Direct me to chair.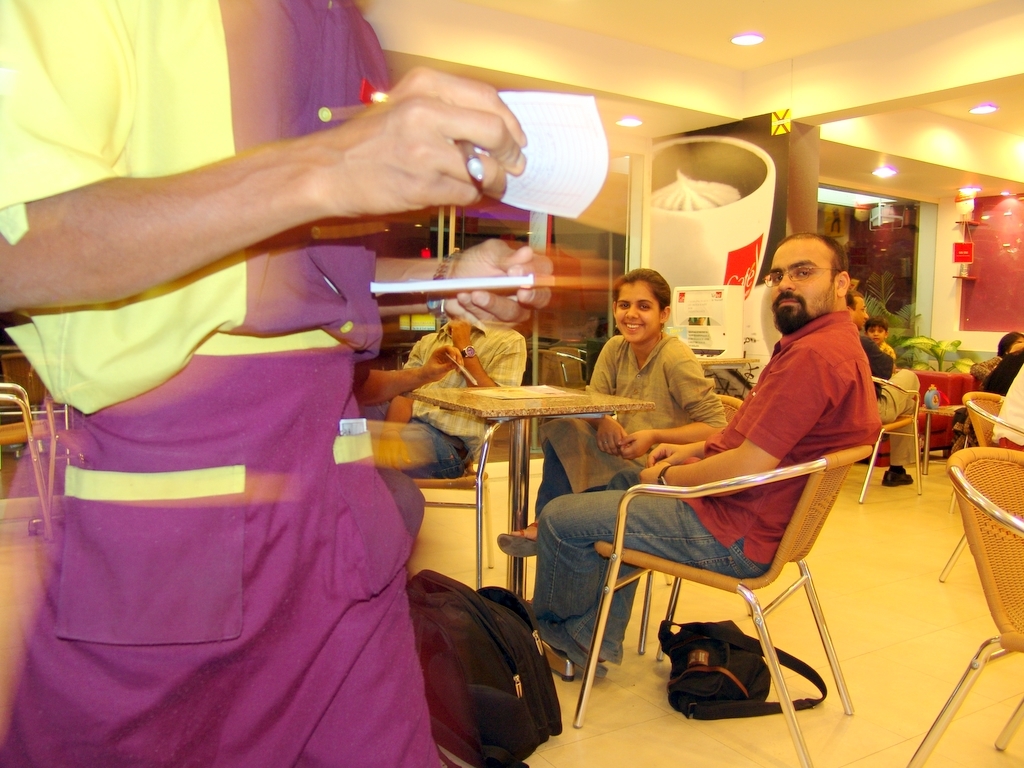
Direction: select_region(534, 339, 595, 391).
